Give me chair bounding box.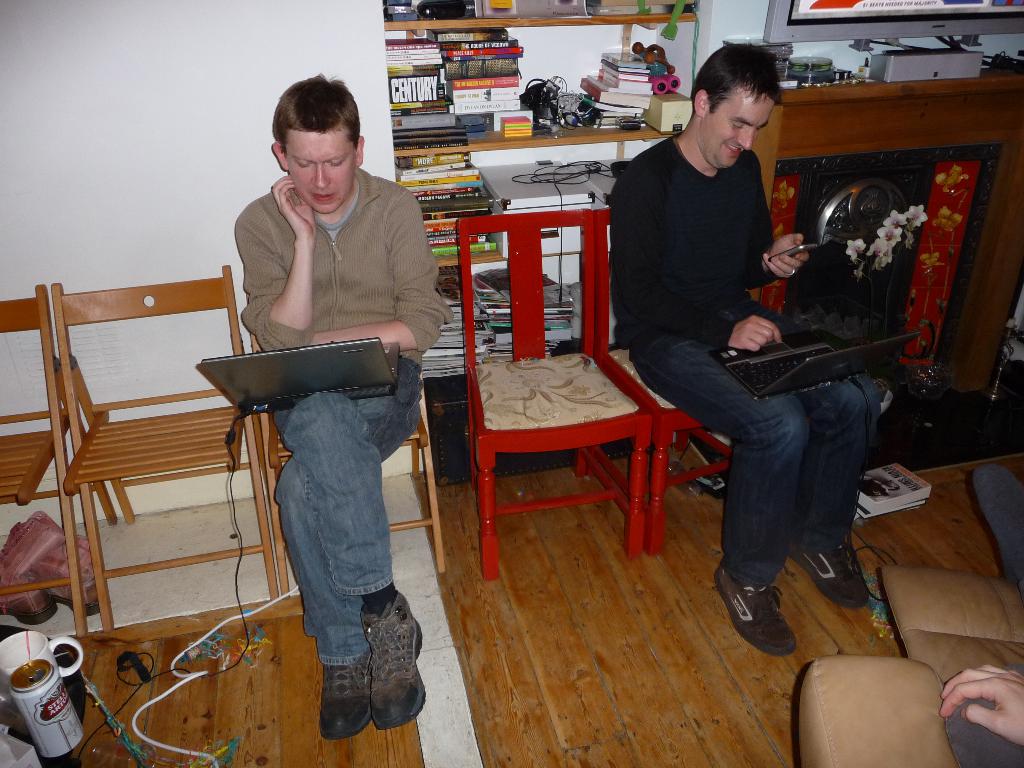
l=474, t=200, r=648, b=568.
